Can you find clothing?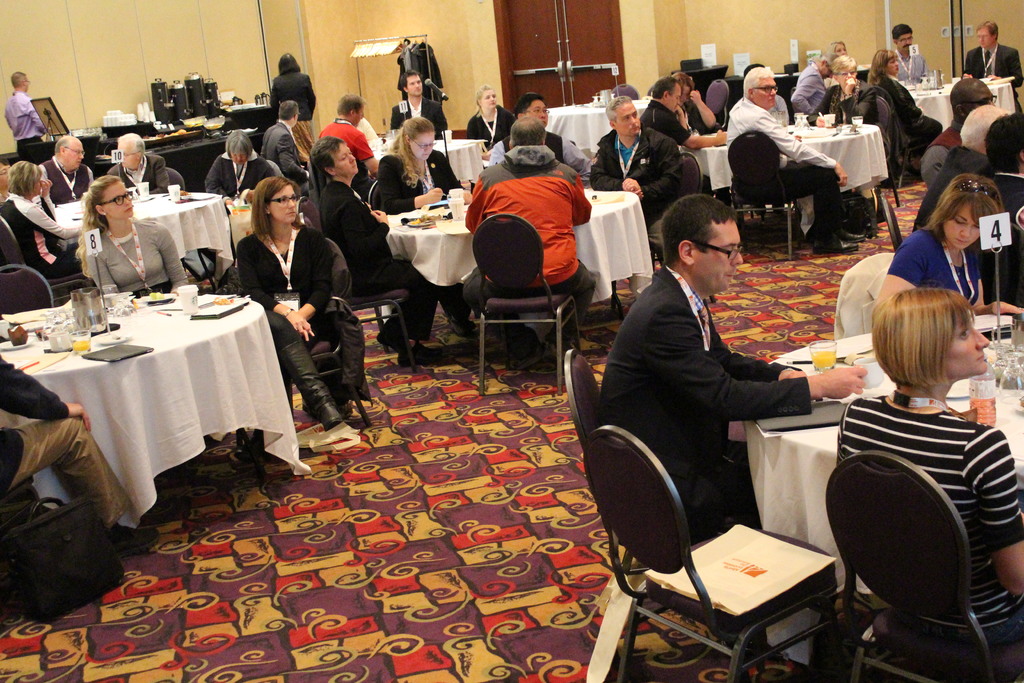
Yes, bounding box: 90:211:173:290.
